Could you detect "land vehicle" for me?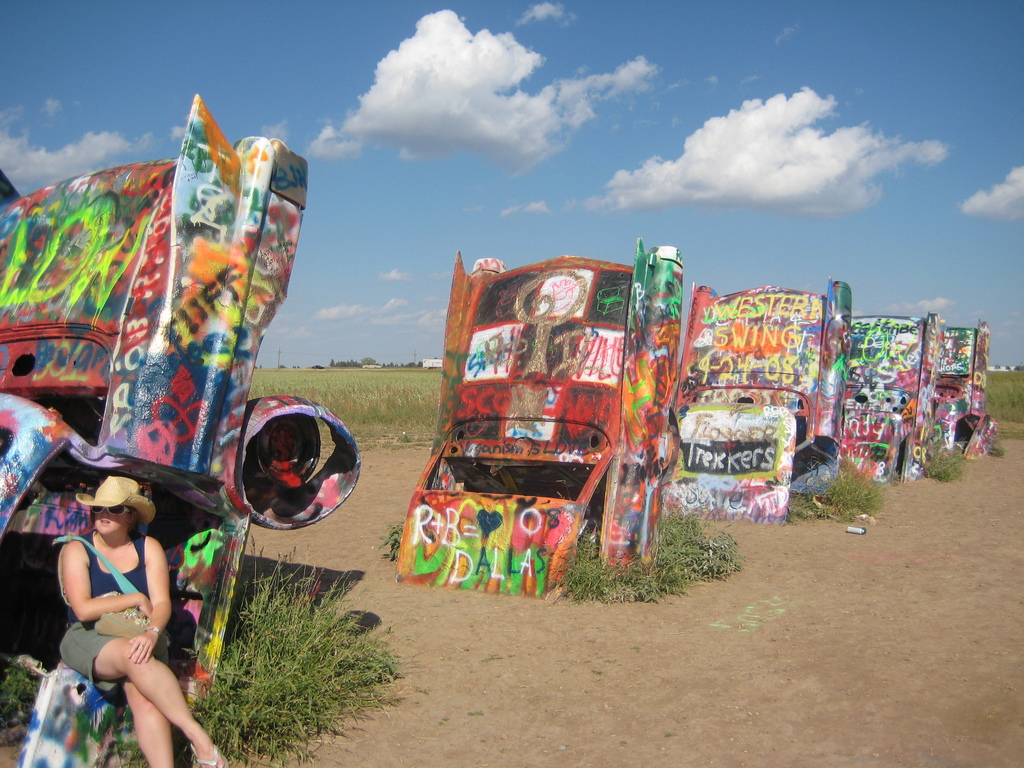
Detection result: <bbox>0, 91, 361, 767</bbox>.
